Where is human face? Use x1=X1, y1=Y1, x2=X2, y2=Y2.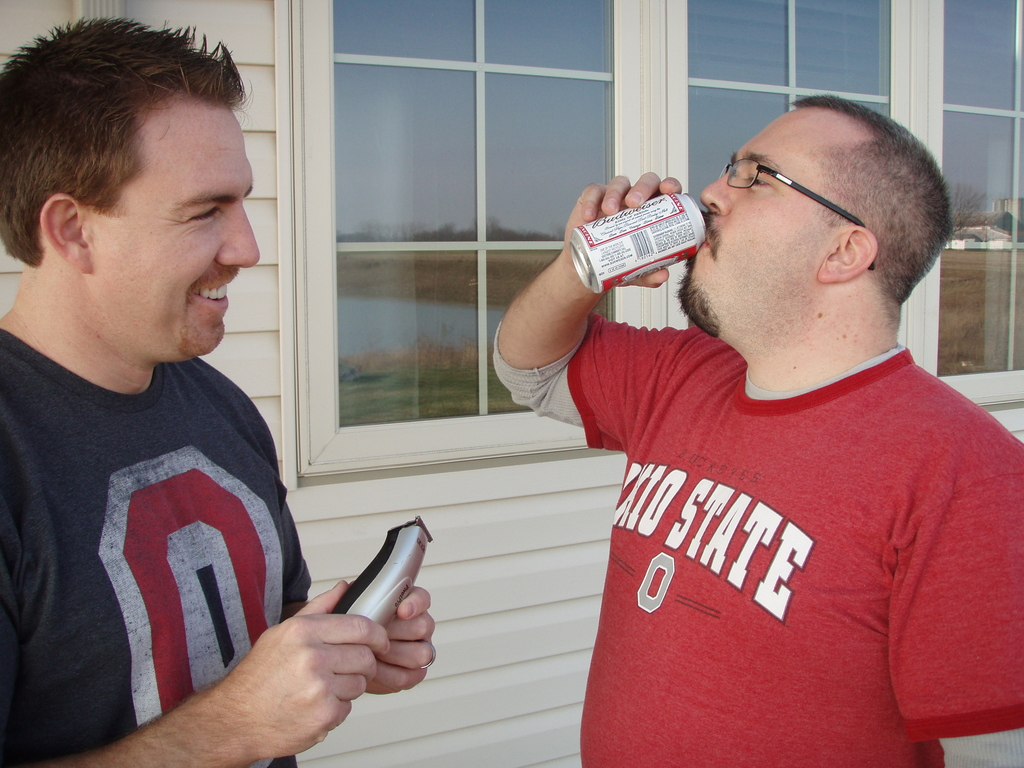
x1=83, y1=105, x2=272, y2=359.
